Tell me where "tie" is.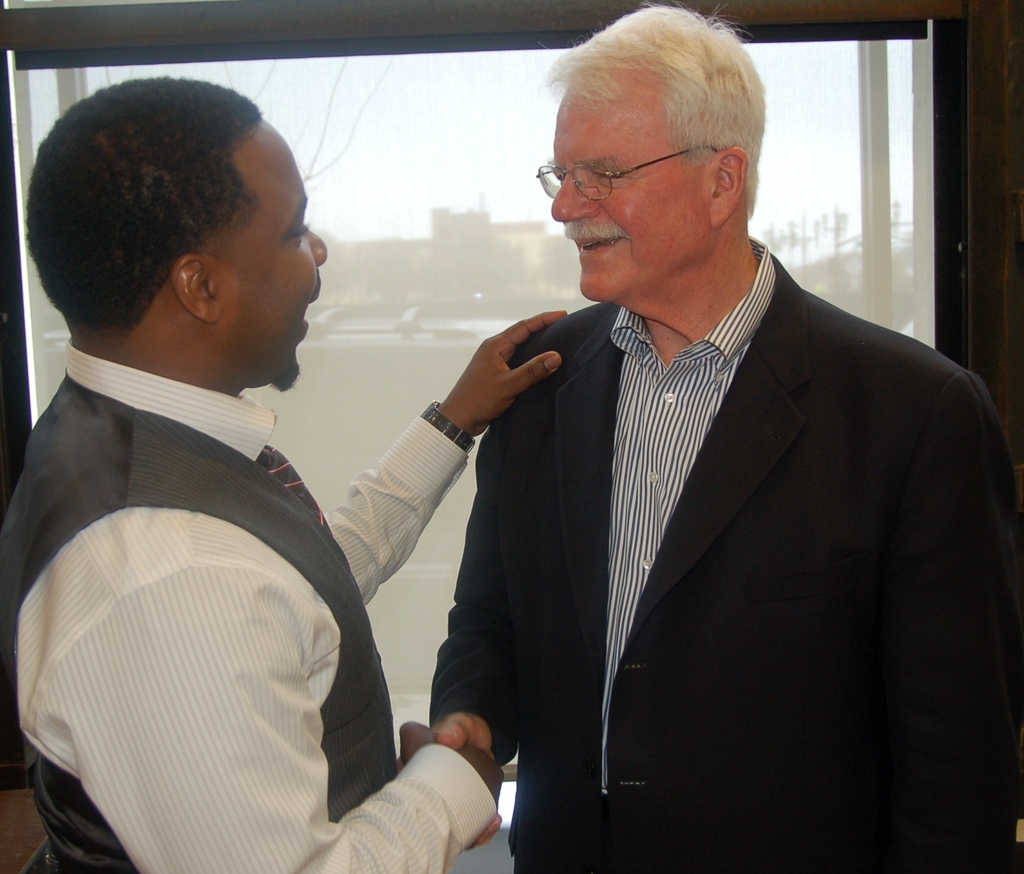
"tie" is at {"left": 259, "top": 451, "right": 331, "bottom": 527}.
